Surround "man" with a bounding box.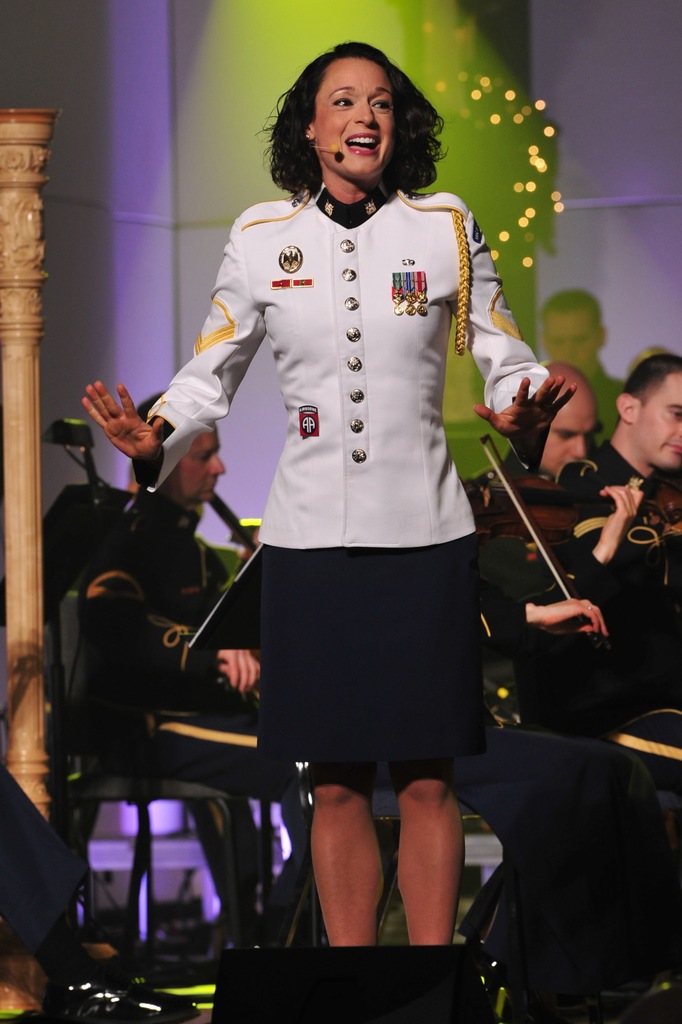
[455, 358, 608, 711].
